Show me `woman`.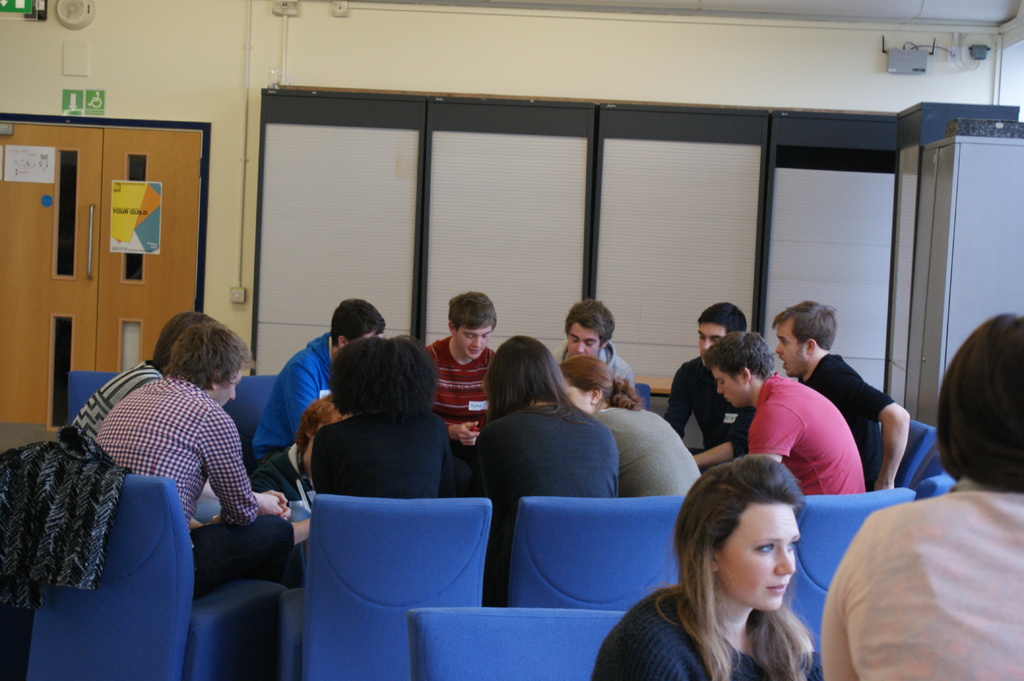
`woman` is here: BBox(607, 460, 859, 679).
